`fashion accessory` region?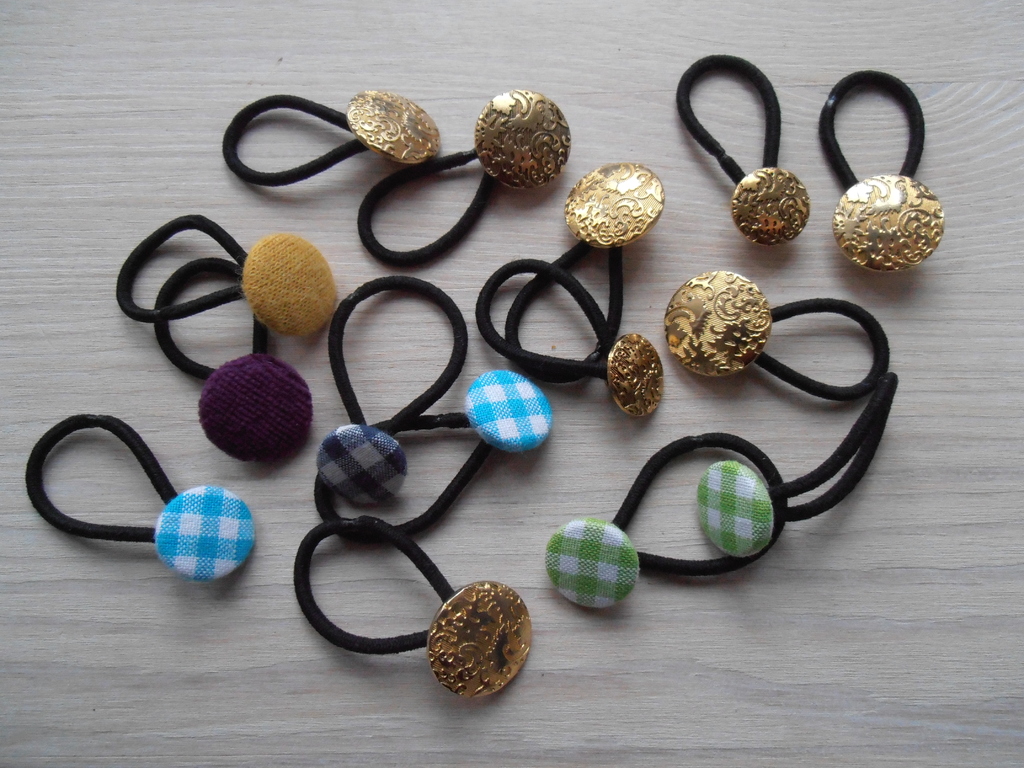
Rect(819, 66, 944, 273)
